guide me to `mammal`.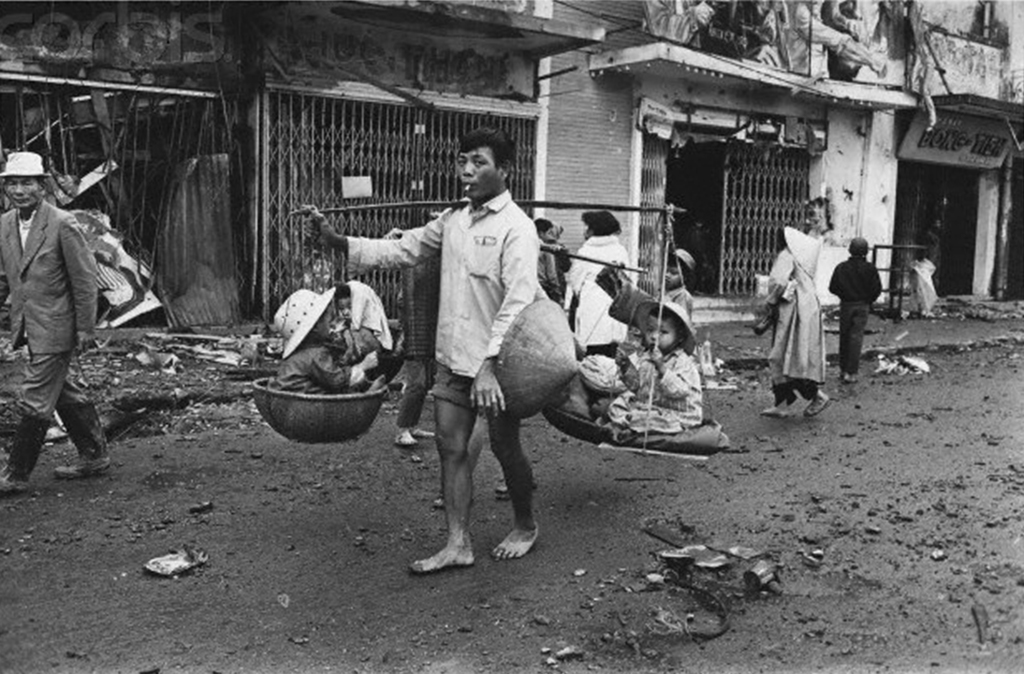
Guidance: locate(608, 296, 704, 432).
